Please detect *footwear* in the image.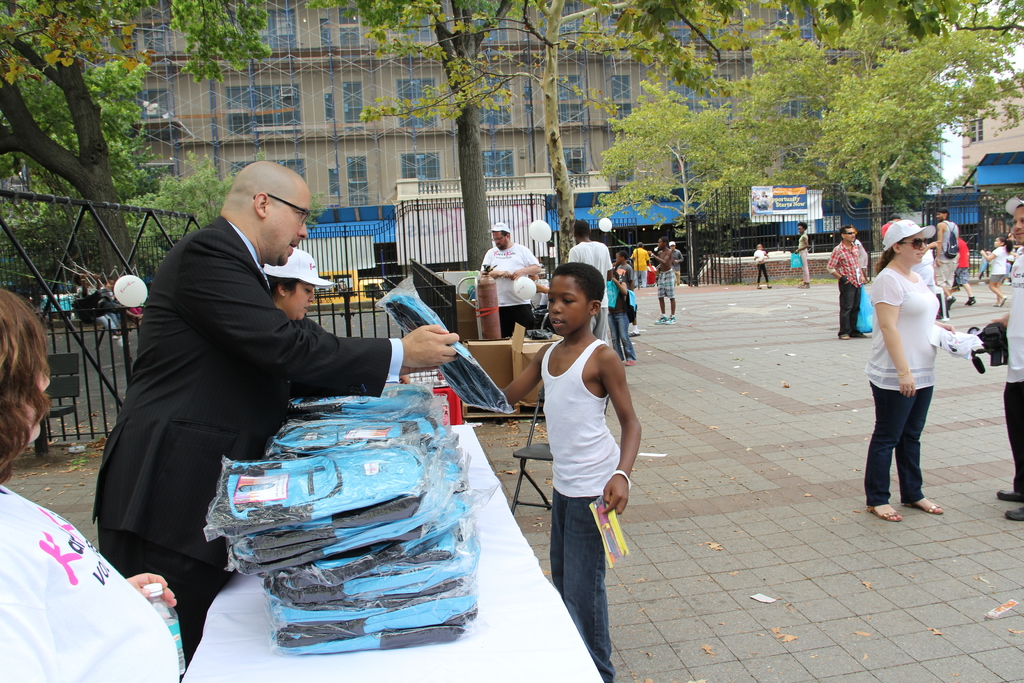
625,356,639,366.
